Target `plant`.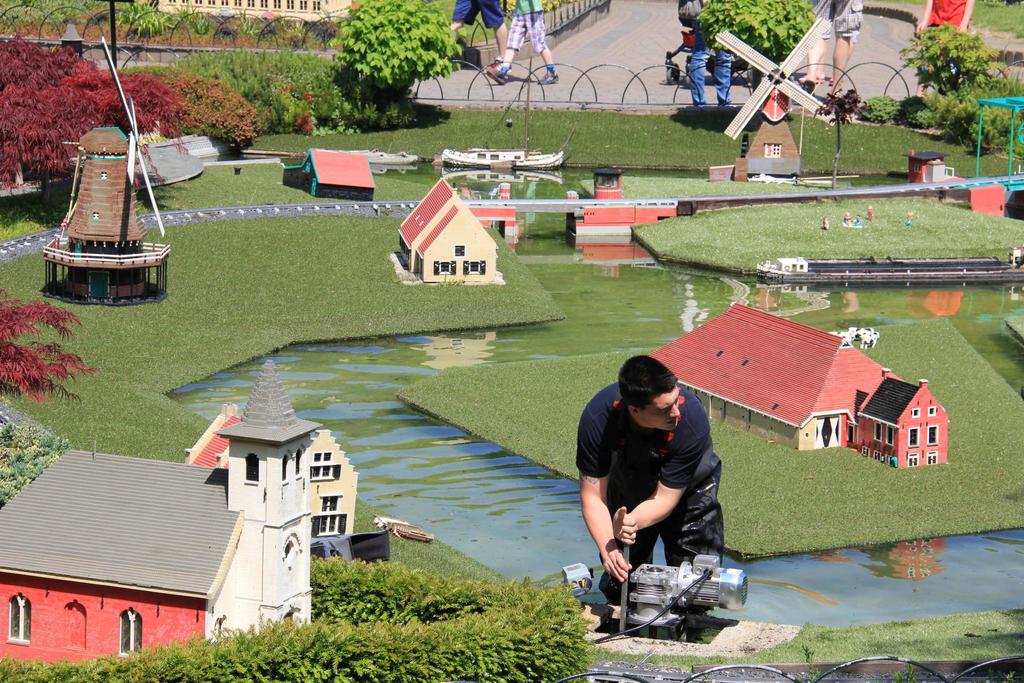
Target region: bbox(692, 0, 817, 68).
